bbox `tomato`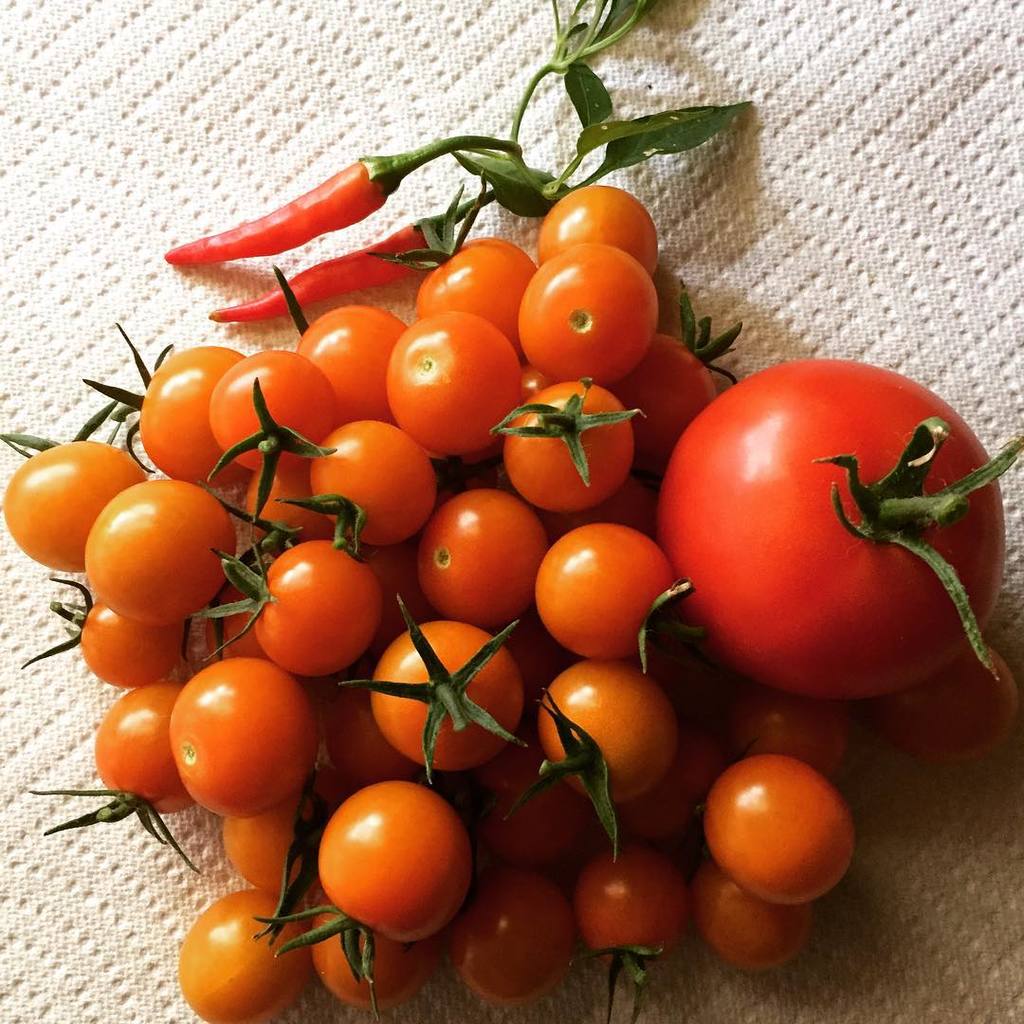
[499, 368, 648, 511]
